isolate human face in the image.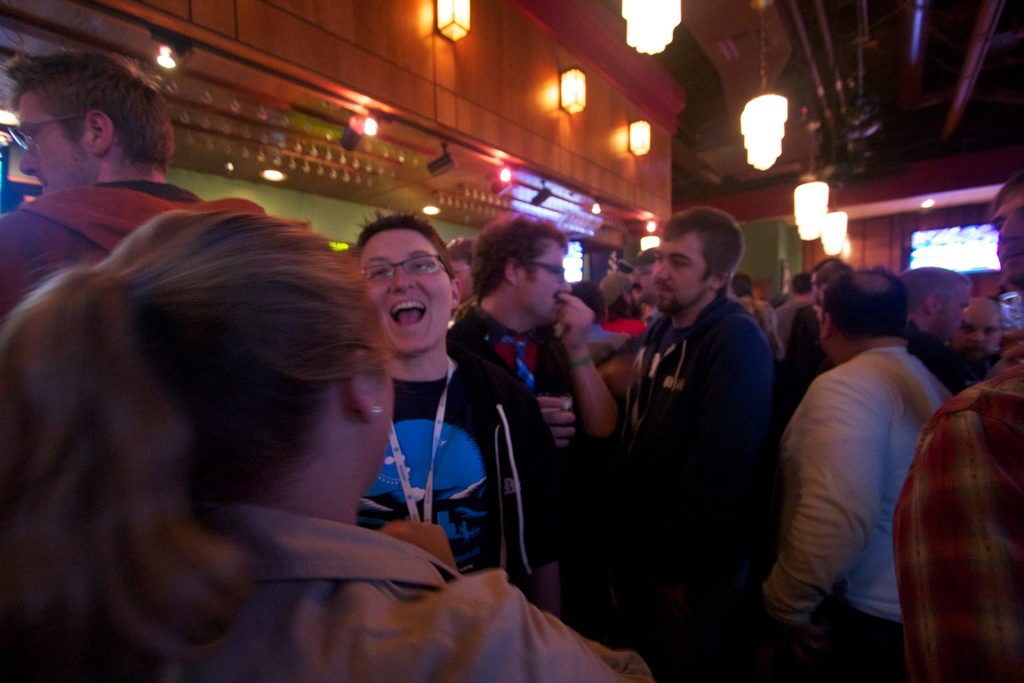
Isolated region: 648:236:706:315.
